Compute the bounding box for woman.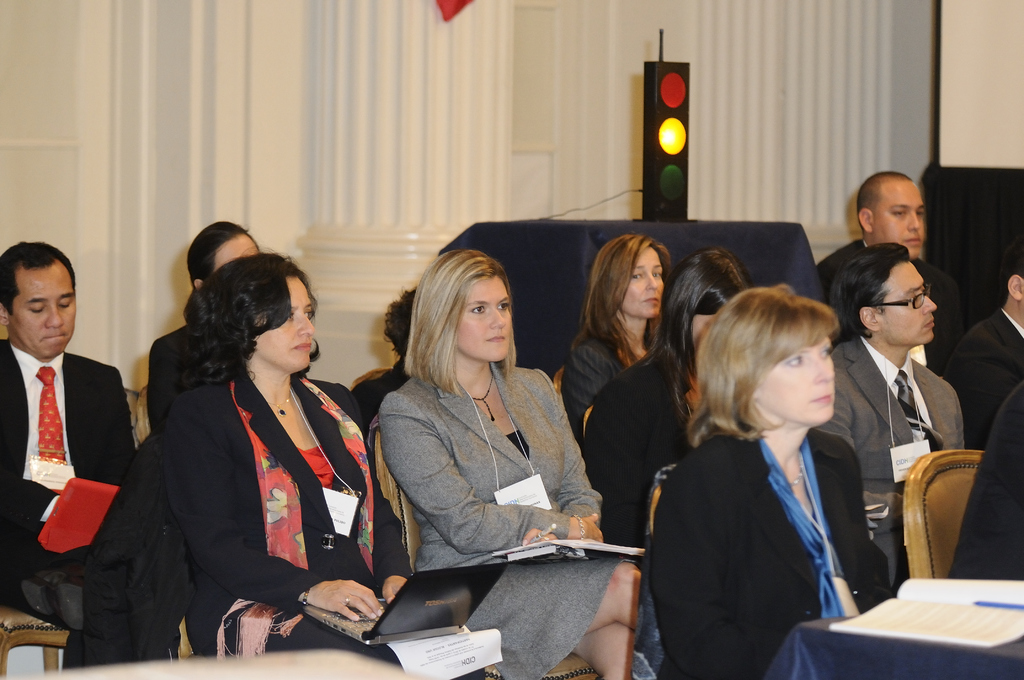
[372, 248, 644, 679].
